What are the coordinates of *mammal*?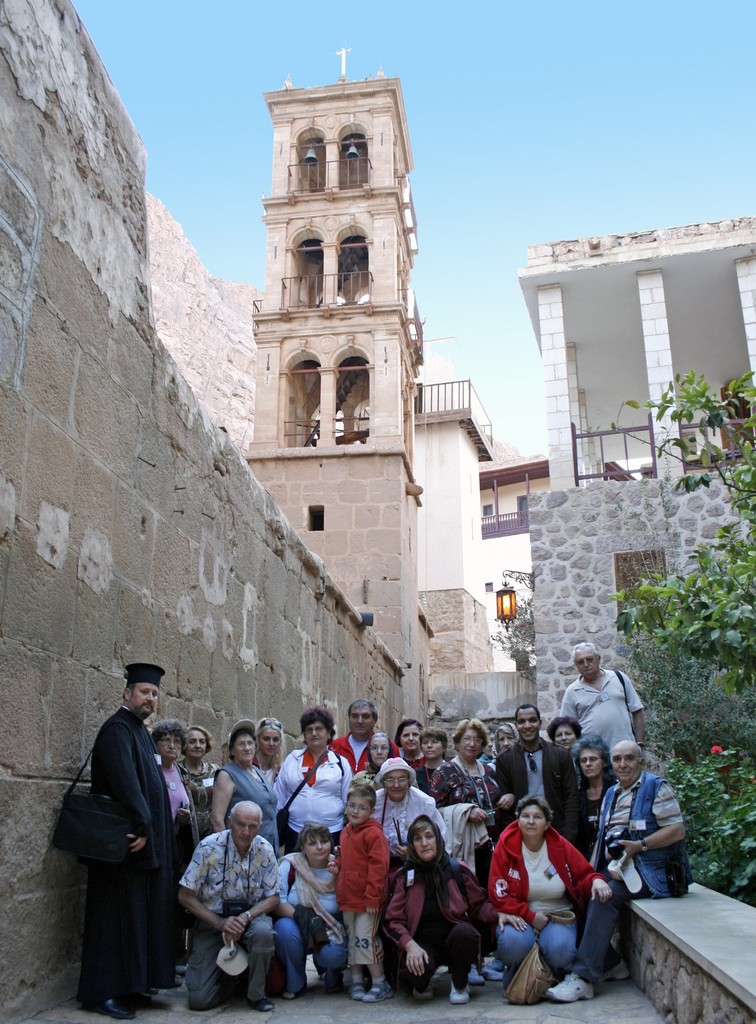
left=178, top=723, right=223, bottom=835.
